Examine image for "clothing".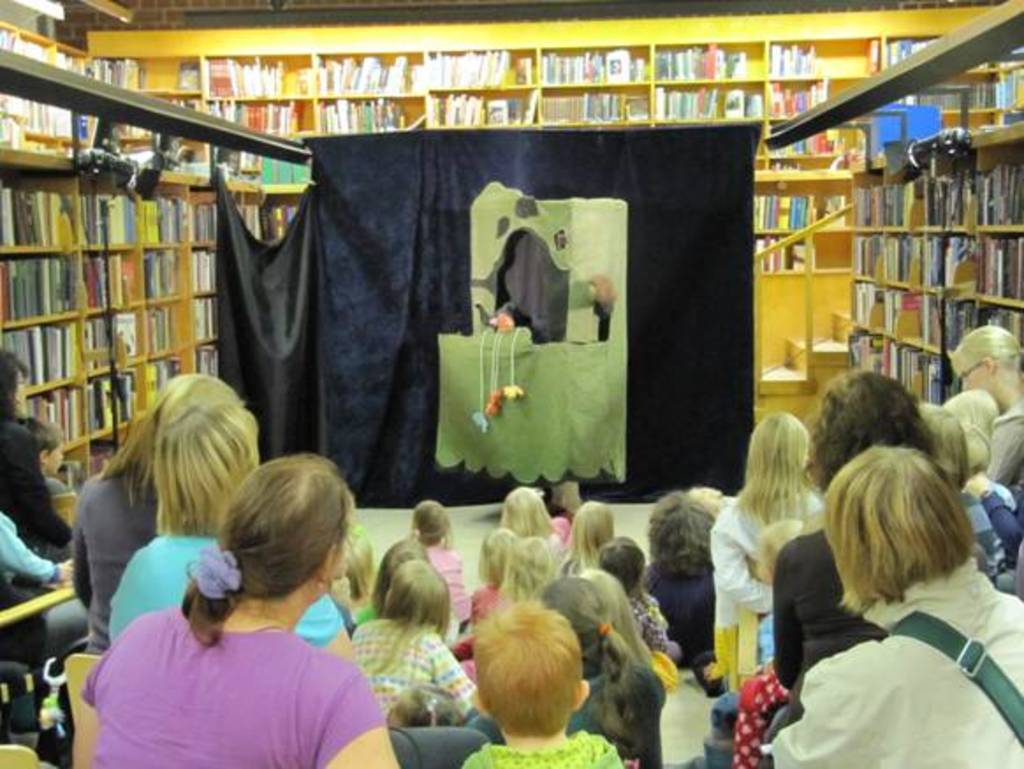
Examination result: <region>63, 459, 160, 616</region>.
